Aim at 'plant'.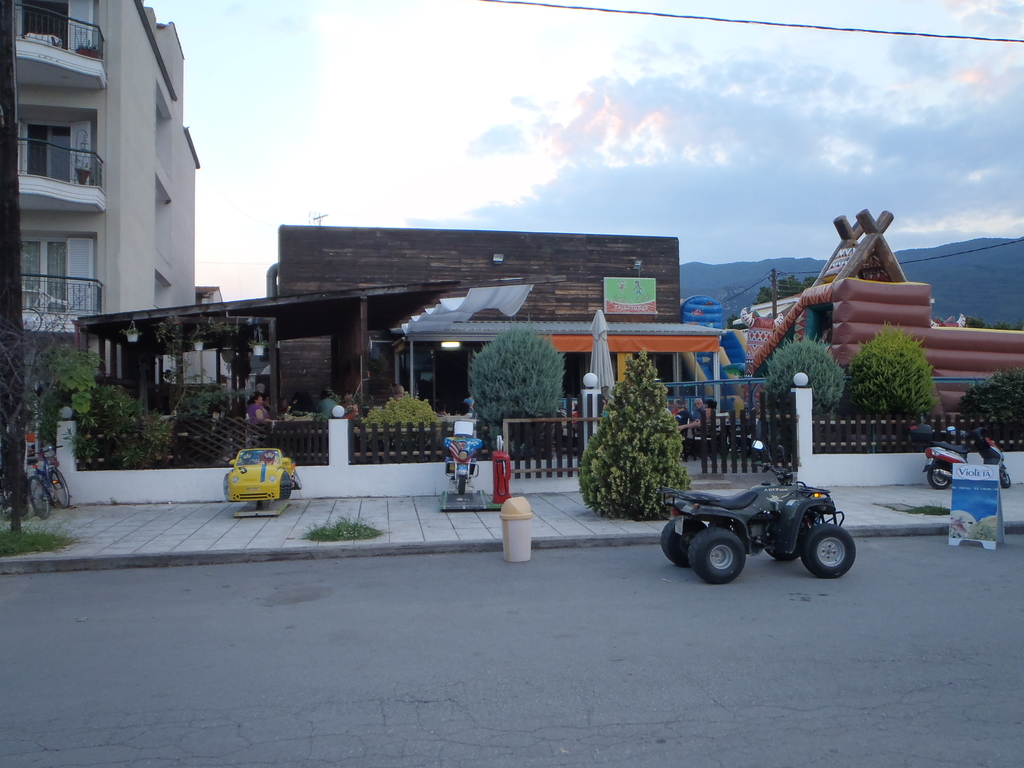
Aimed at left=360, top=387, right=438, bottom=447.
